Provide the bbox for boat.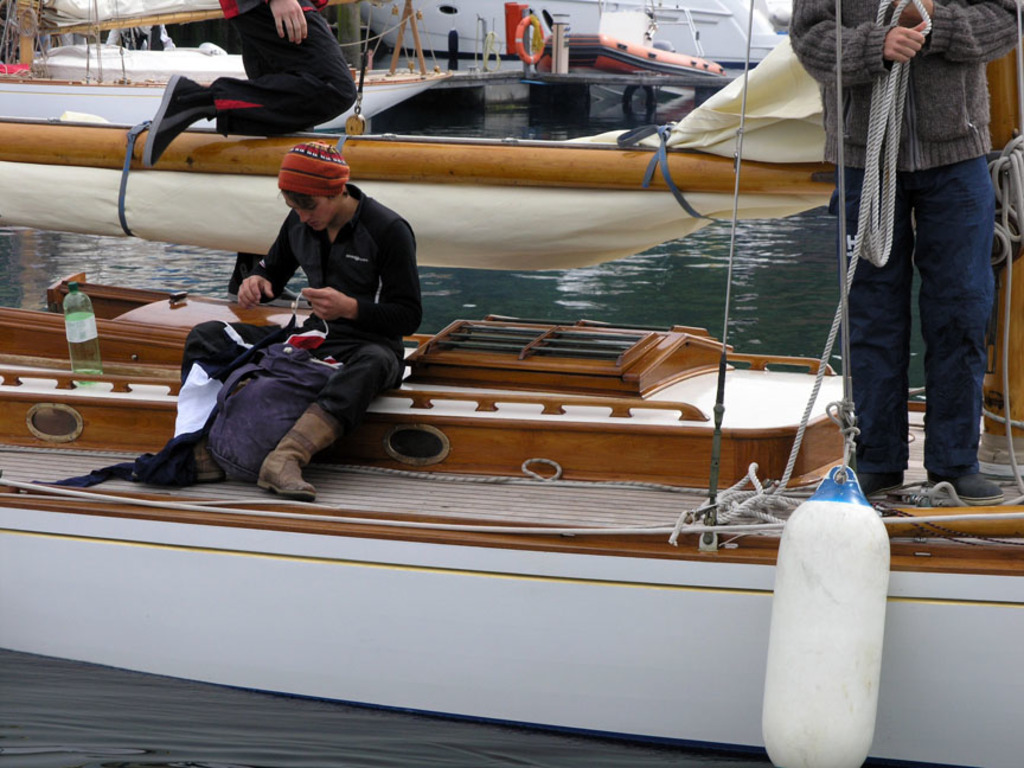
bbox=(0, 268, 1023, 767).
